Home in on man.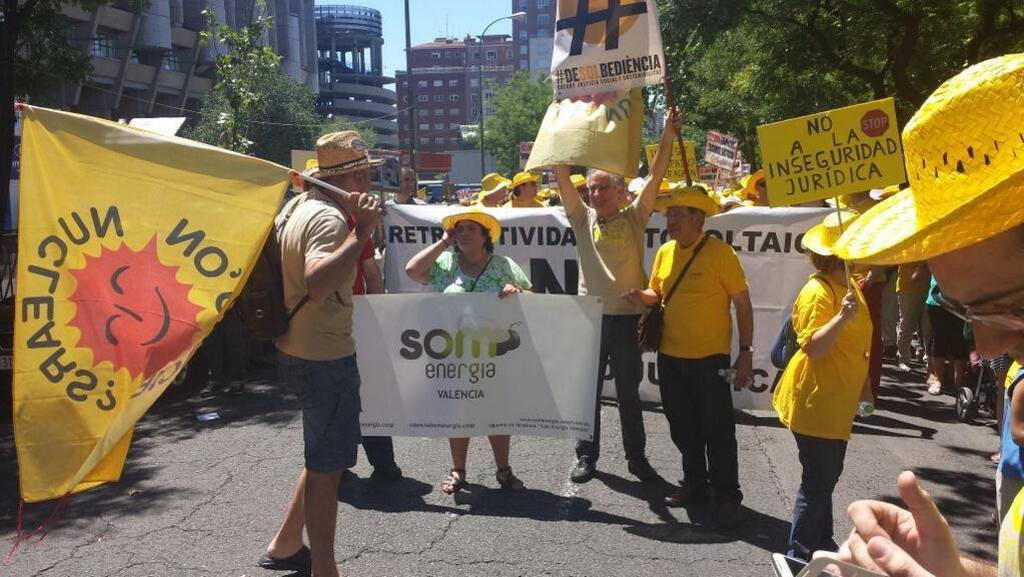
Homed in at <box>504,171,546,202</box>.
